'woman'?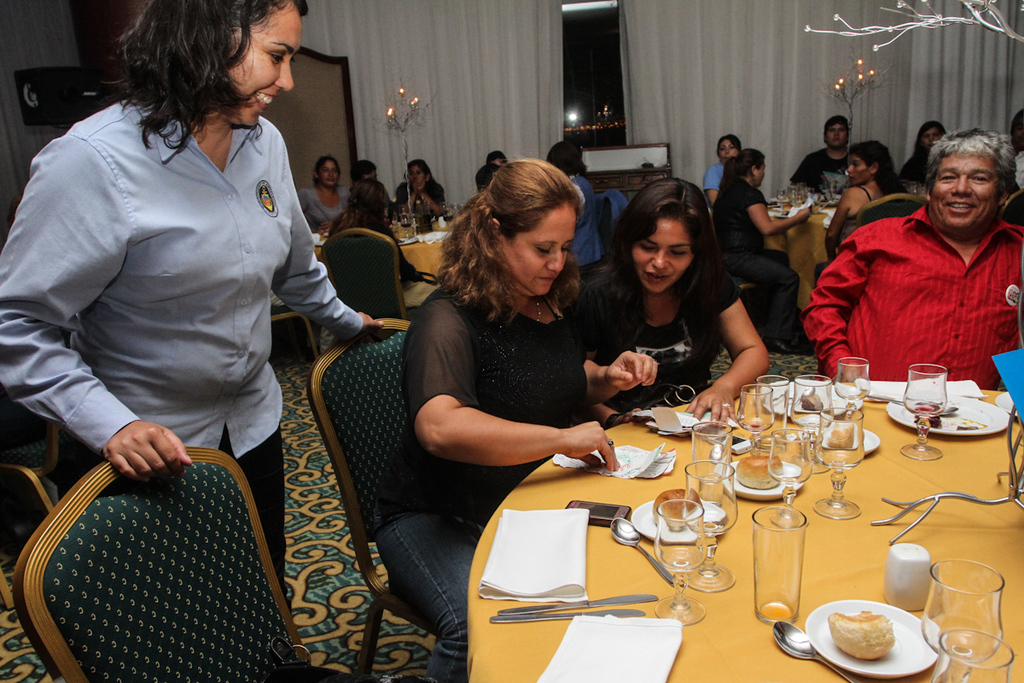
[374, 158, 660, 682]
